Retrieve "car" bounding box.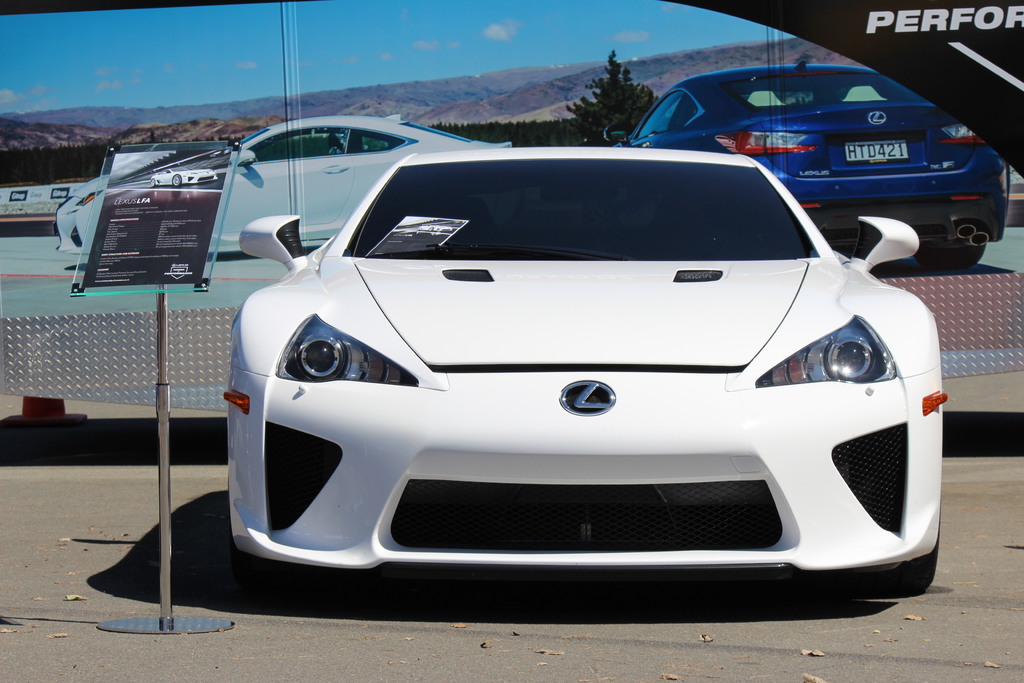
Bounding box: bbox=[223, 147, 947, 598].
